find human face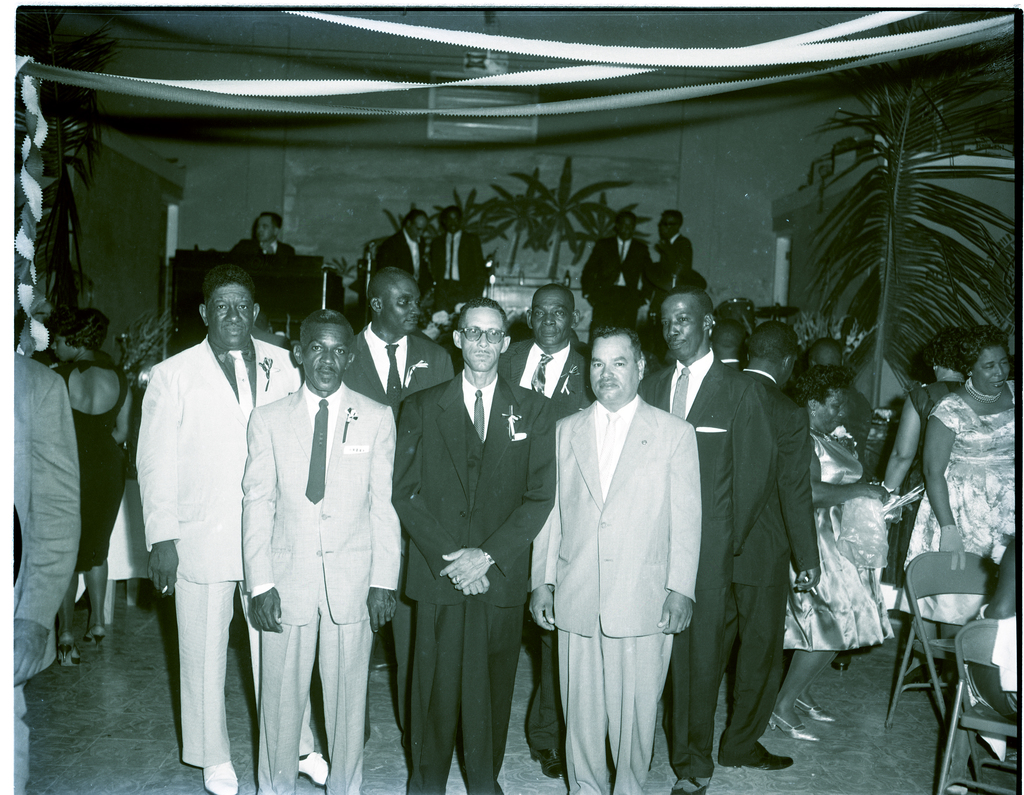
813,389,845,436
